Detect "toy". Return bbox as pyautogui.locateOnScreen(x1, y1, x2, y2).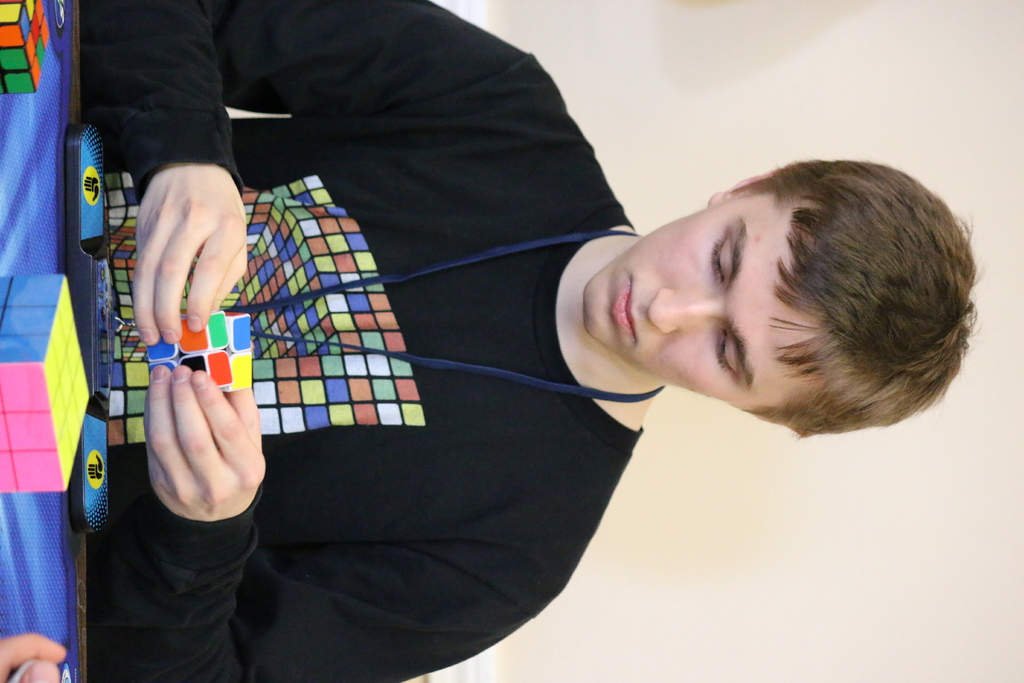
pyautogui.locateOnScreen(1, 0, 54, 95).
